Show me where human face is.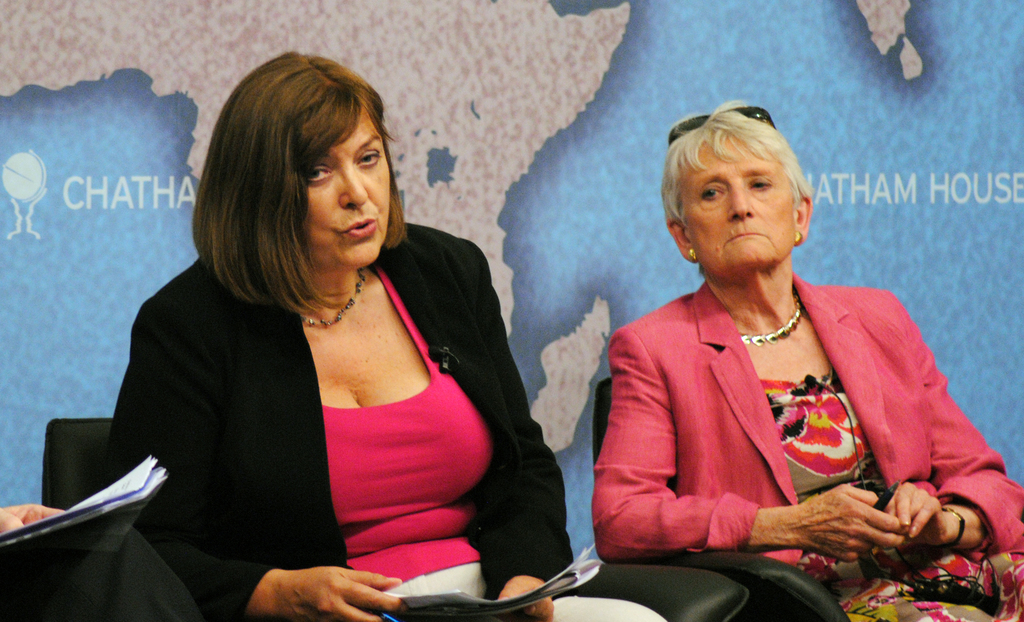
human face is at bbox(683, 139, 796, 268).
